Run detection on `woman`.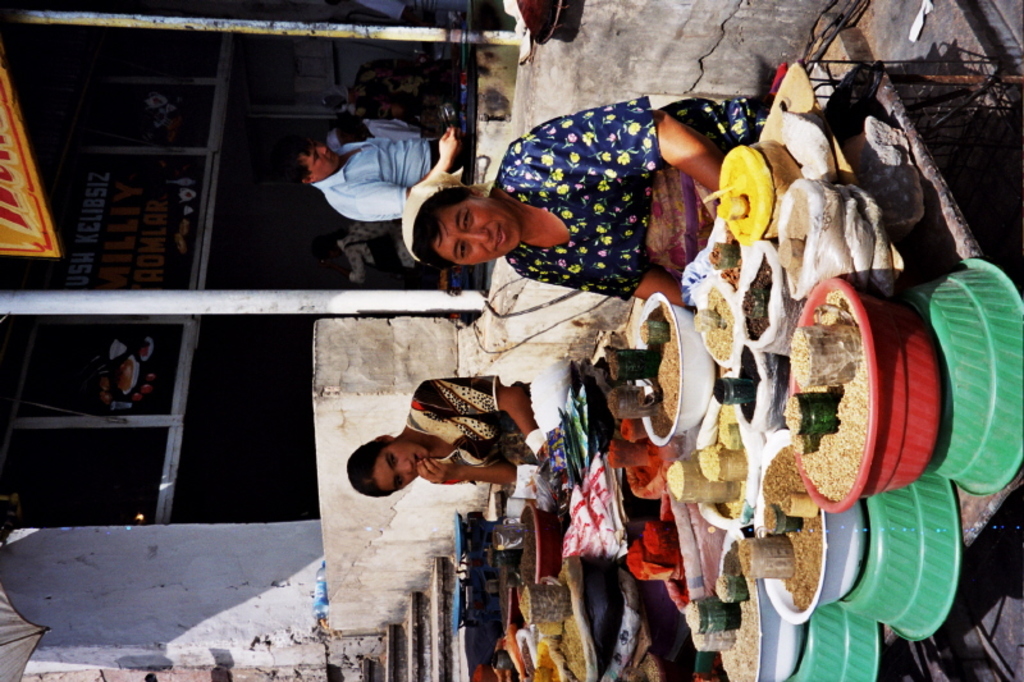
Result: pyautogui.locateOnScreen(342, 362, 549, 517).
